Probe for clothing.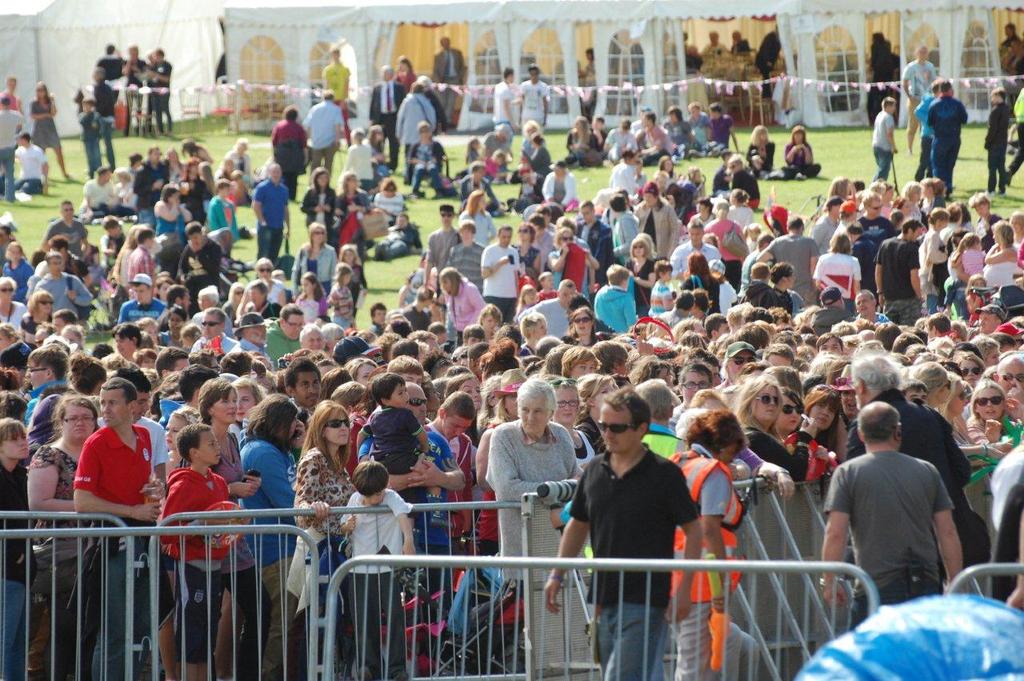
Probe result: bbox=[125, 240, 160, 294].
